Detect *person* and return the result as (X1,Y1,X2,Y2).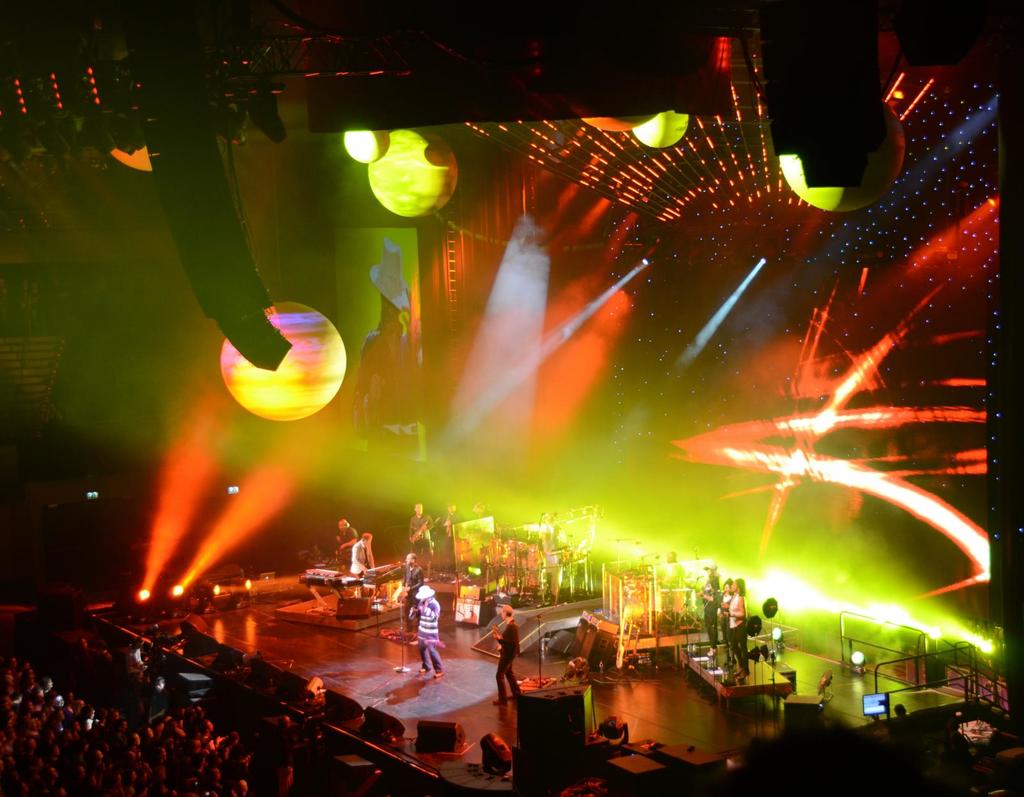
(400,577,441,675).
